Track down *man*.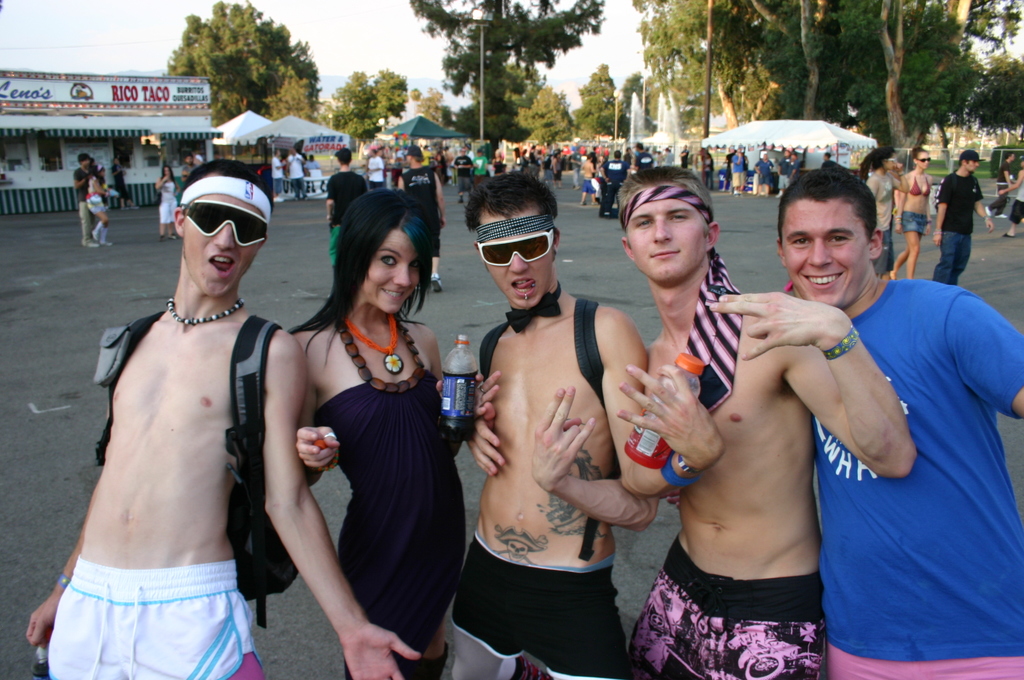
Tracked to (x1=111, y1=156, x2=141, y2=210).
